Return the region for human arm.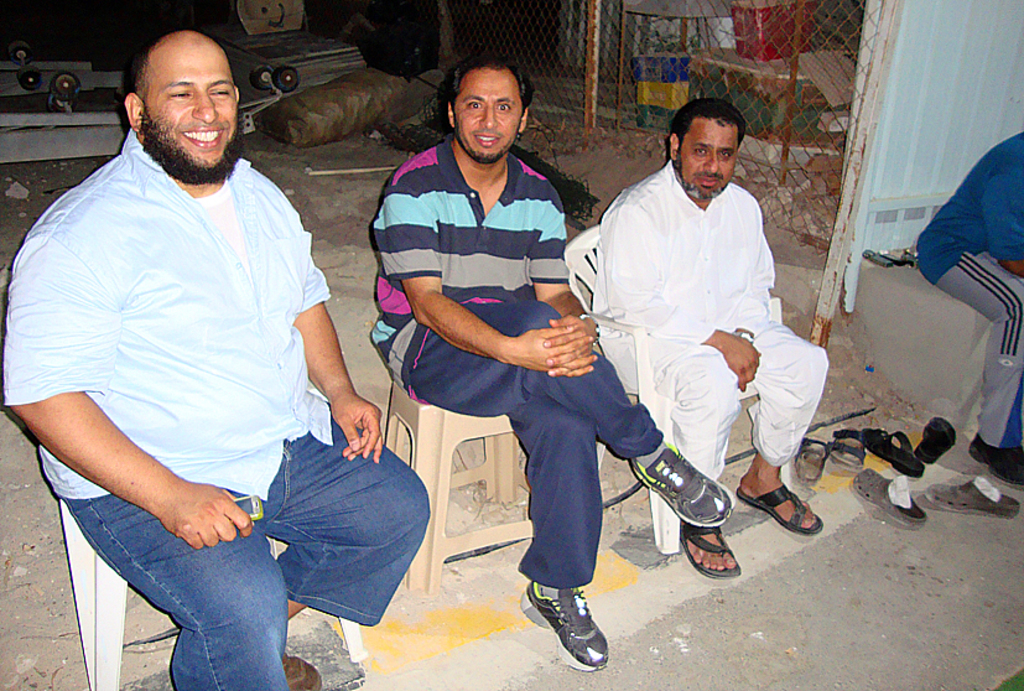
<box>974,141,1023,281</box>.
